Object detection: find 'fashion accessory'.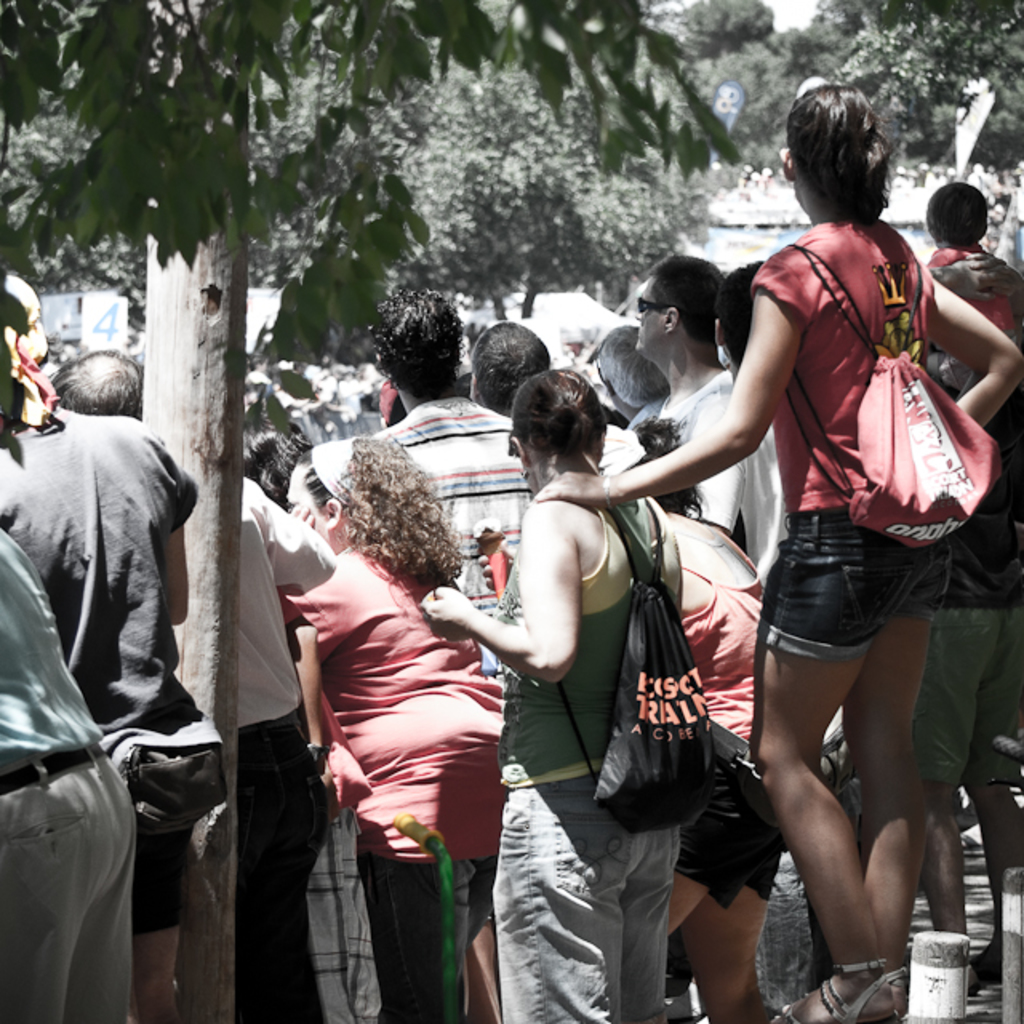
left=782, top=242, right=1003, bottom=554.
